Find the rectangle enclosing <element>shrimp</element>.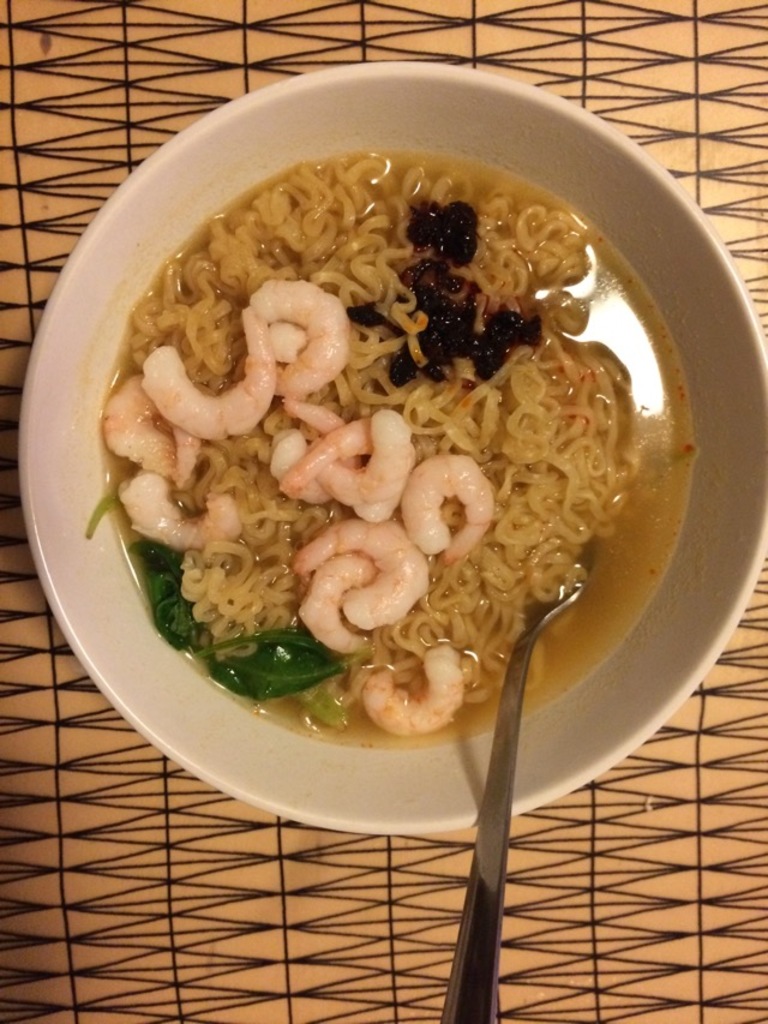
bbox=(364, 649, 464, 736).
